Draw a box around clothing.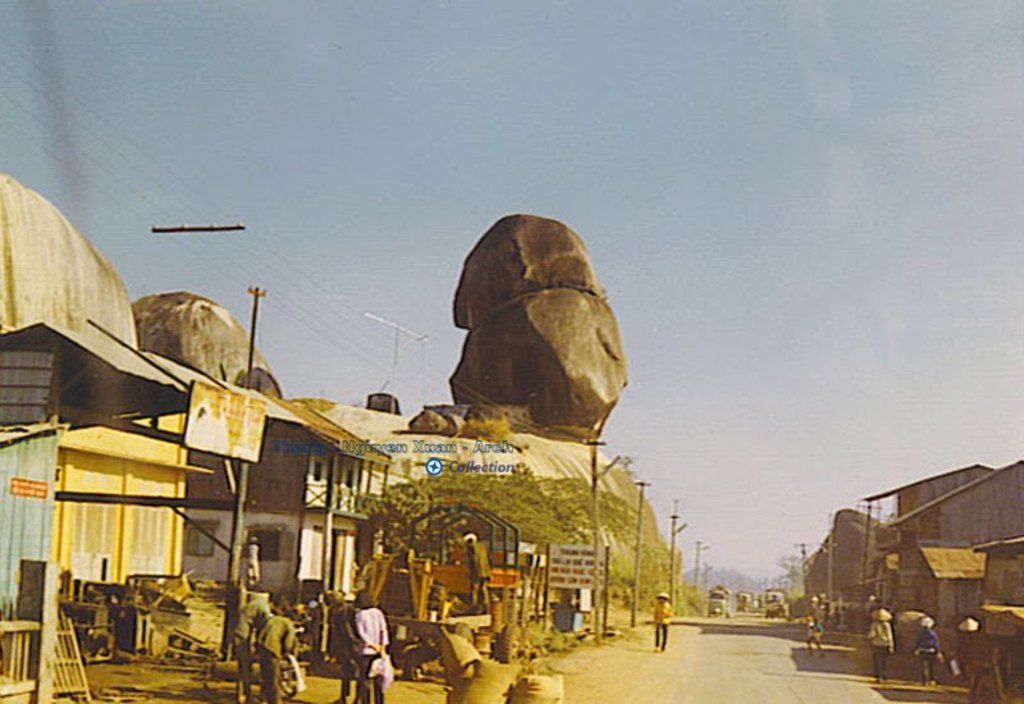
(351, 599, 388, 703).
